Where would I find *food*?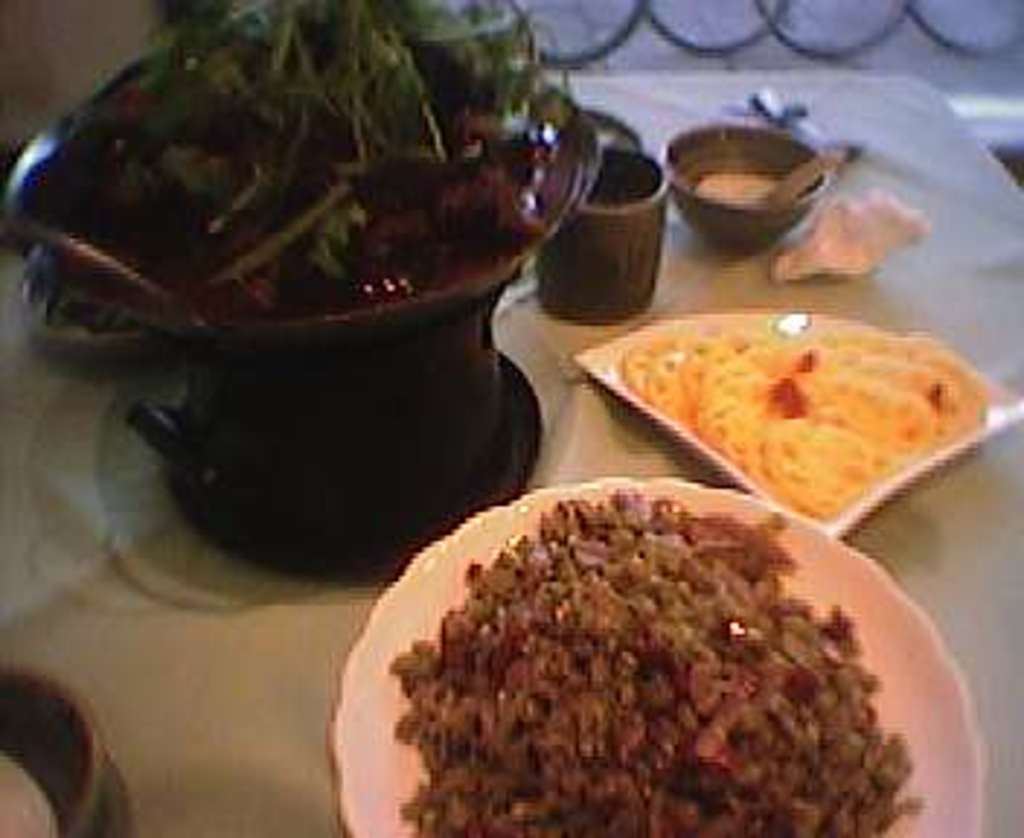
At [352, 477, 934, 837].
